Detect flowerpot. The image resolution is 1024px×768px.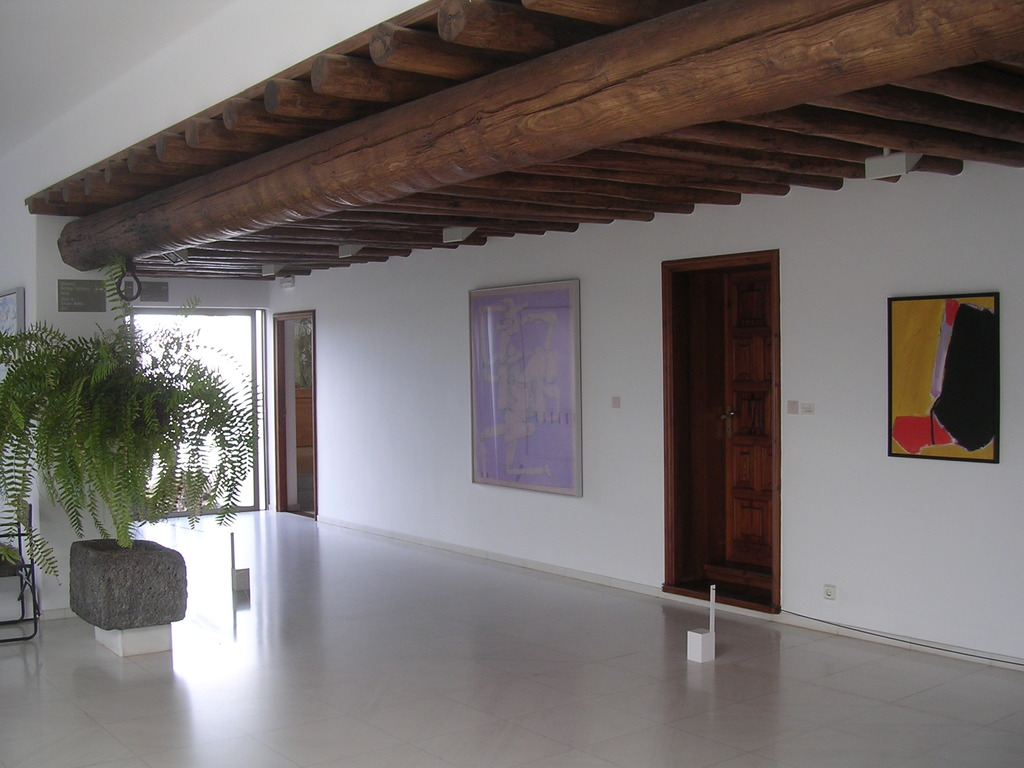
rect(68, 540, 184, 633).
